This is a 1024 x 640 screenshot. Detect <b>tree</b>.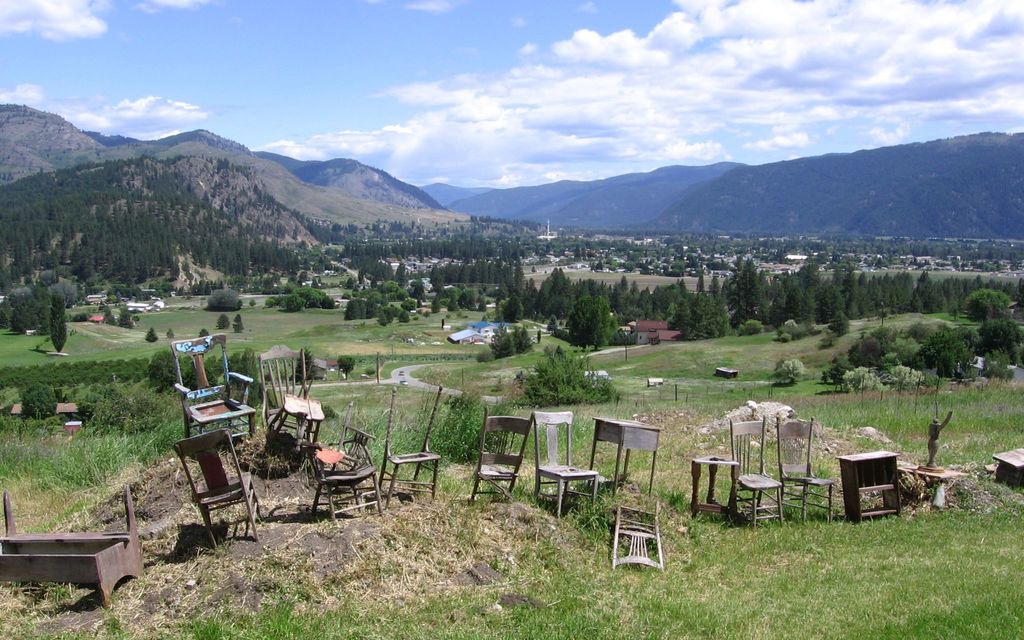
x1=211, y1=289, x2=244, y2=314.
